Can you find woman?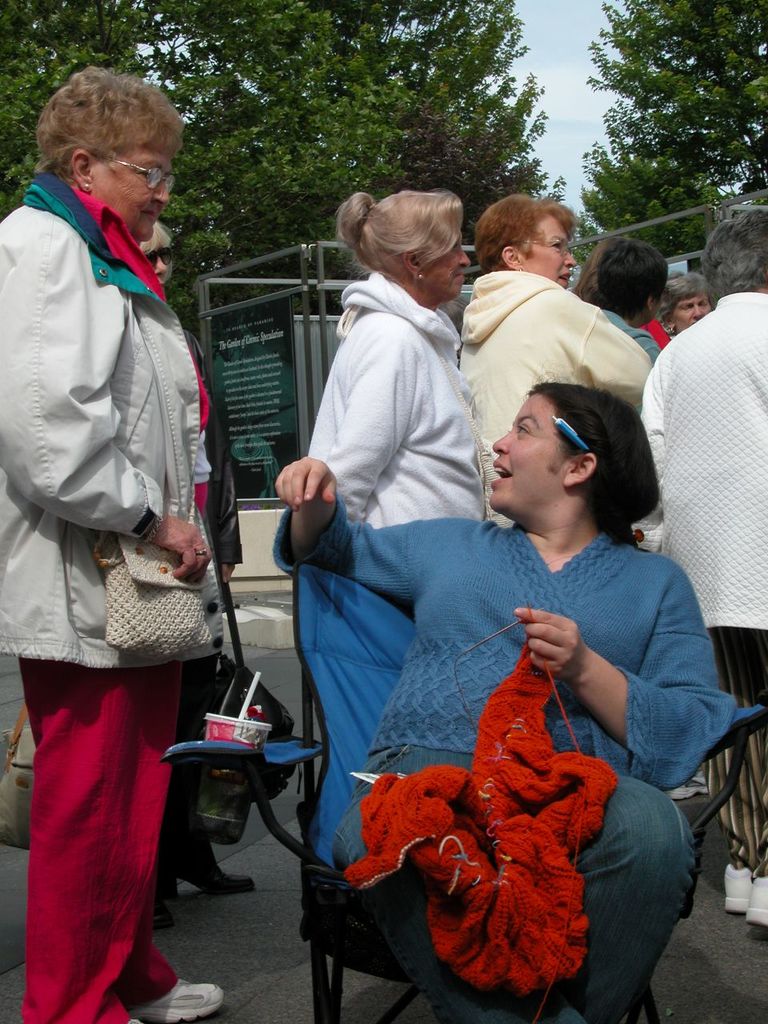
Yes, bounding box: box(458, 192, 655, 466).
